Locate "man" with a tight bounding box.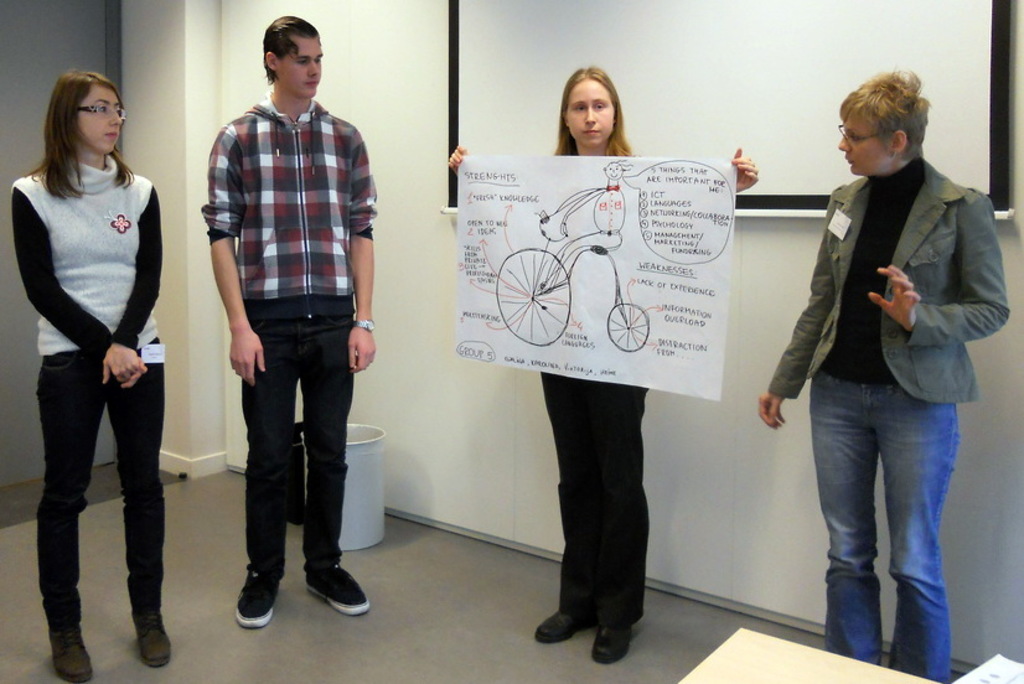
Rect(188, 29, 381, 610).
